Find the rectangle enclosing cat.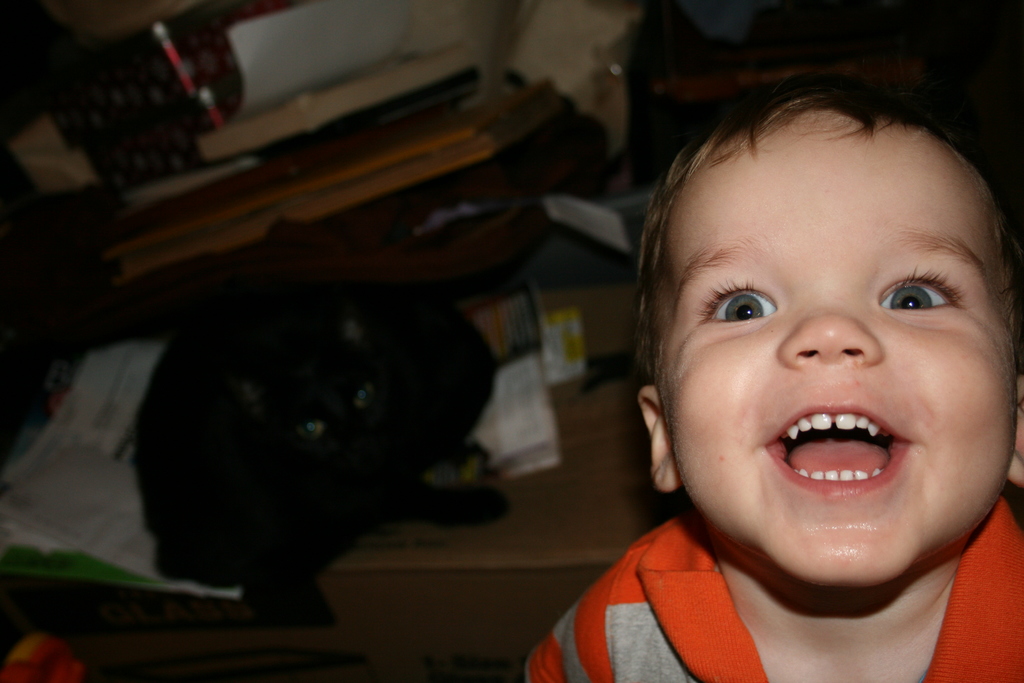
{"left": 101, "top": 238, "right": 522, "bottom": 627}.
